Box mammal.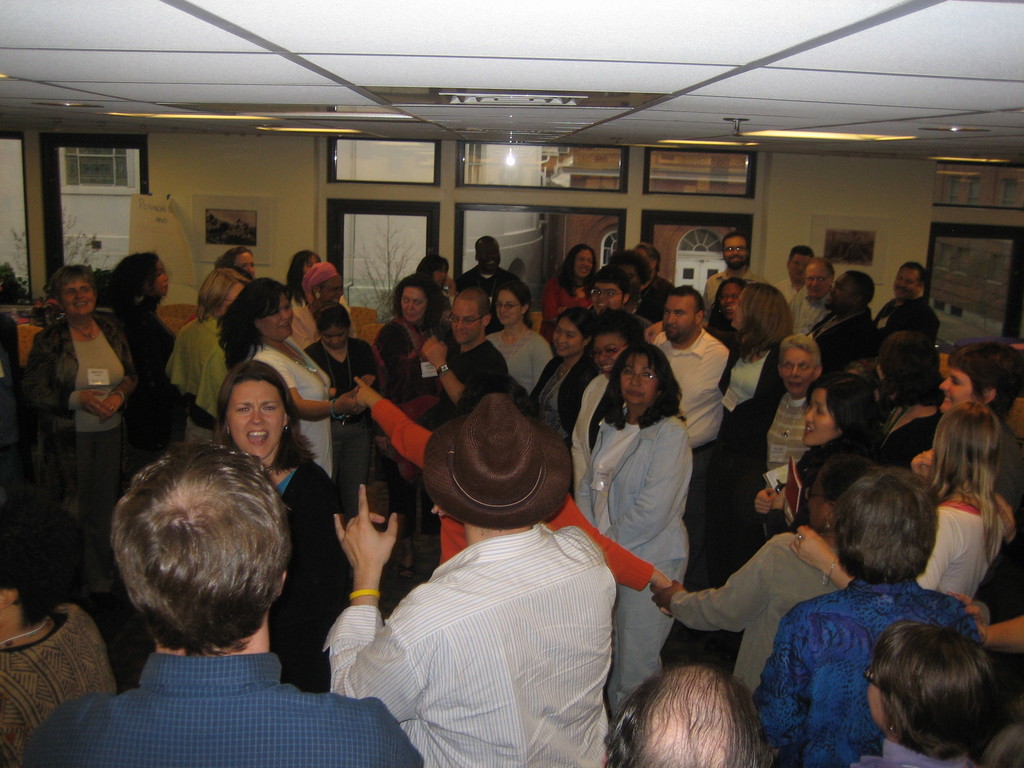
bbox=[801, 267, 878, 378].
